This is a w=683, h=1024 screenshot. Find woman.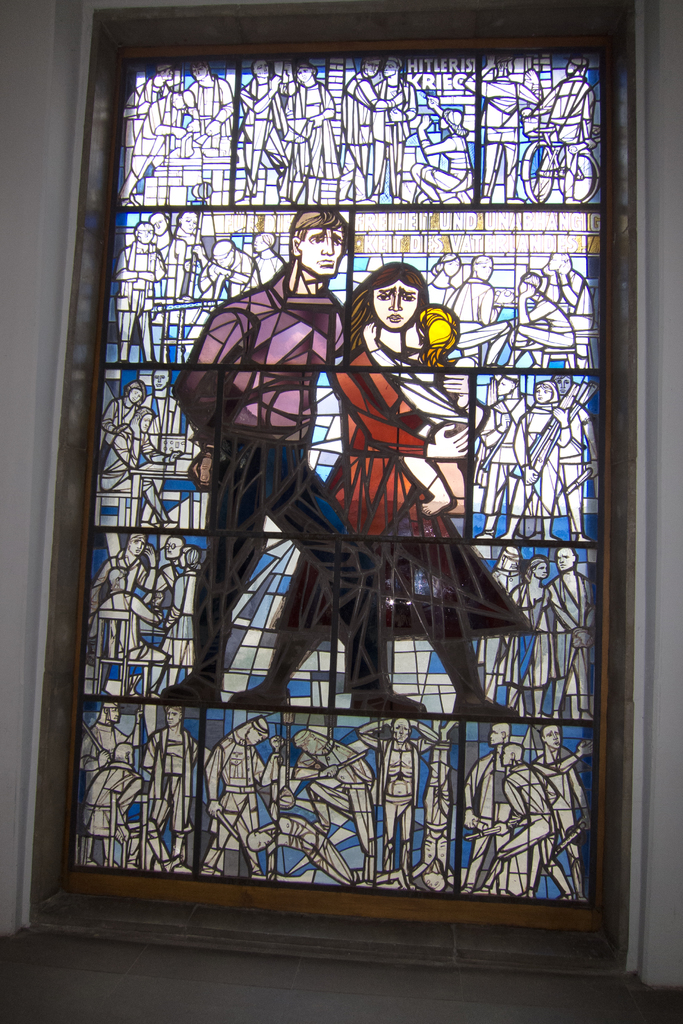
Bounding box: 251/250/530/721.
